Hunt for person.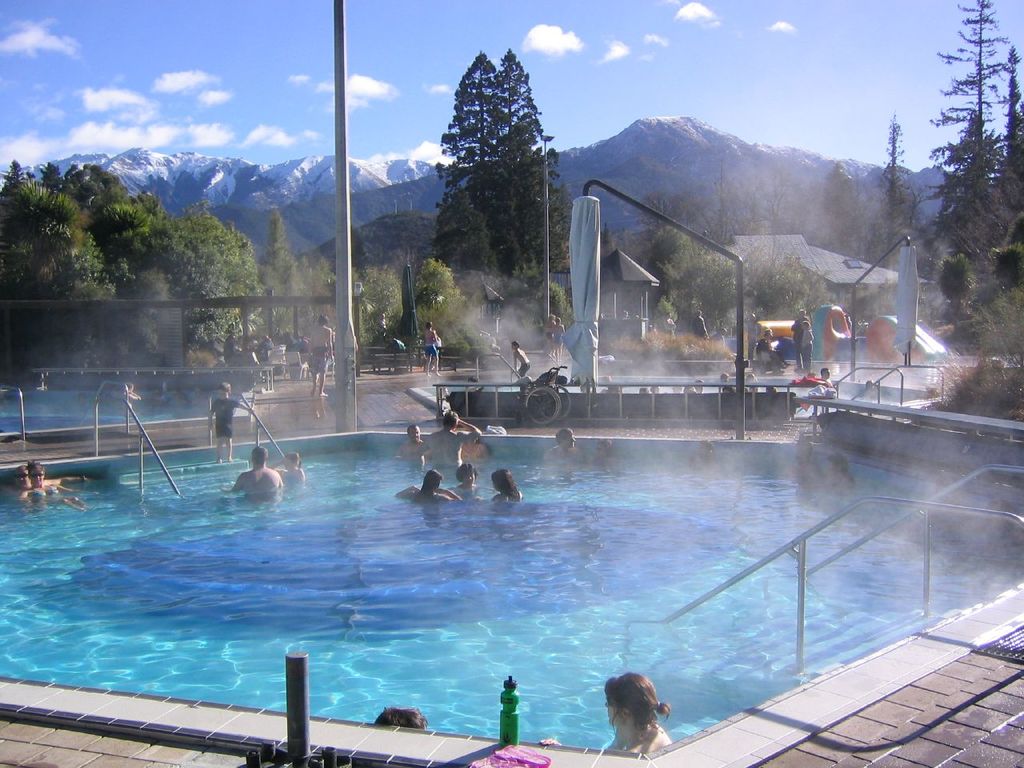
Hunted down at 782,438,813,475.
